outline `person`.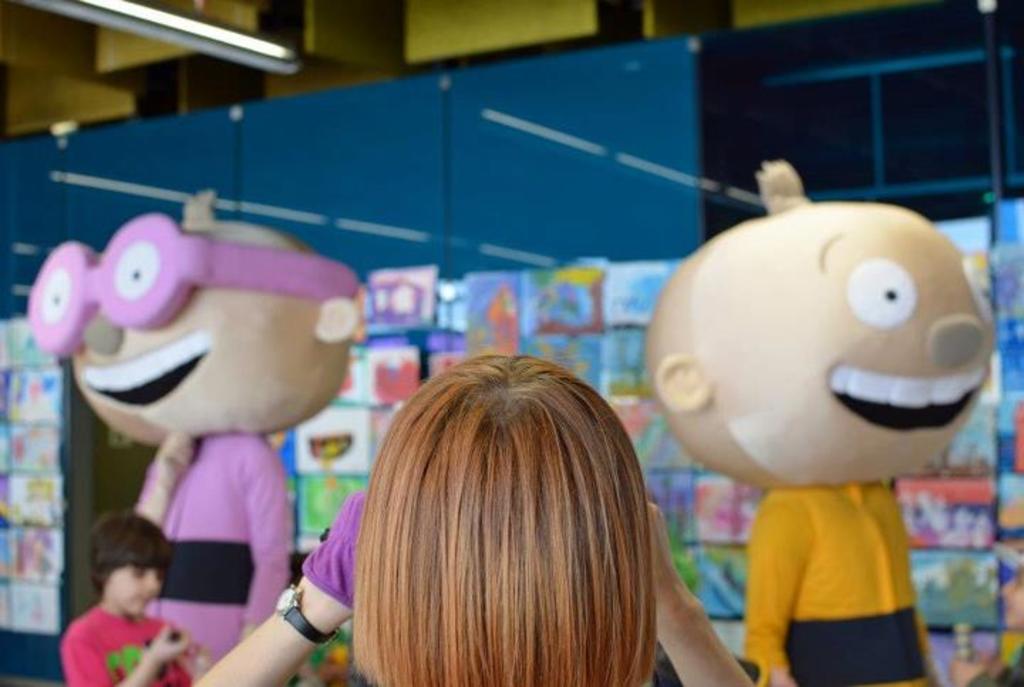
Outline: 640:161:997:686.
